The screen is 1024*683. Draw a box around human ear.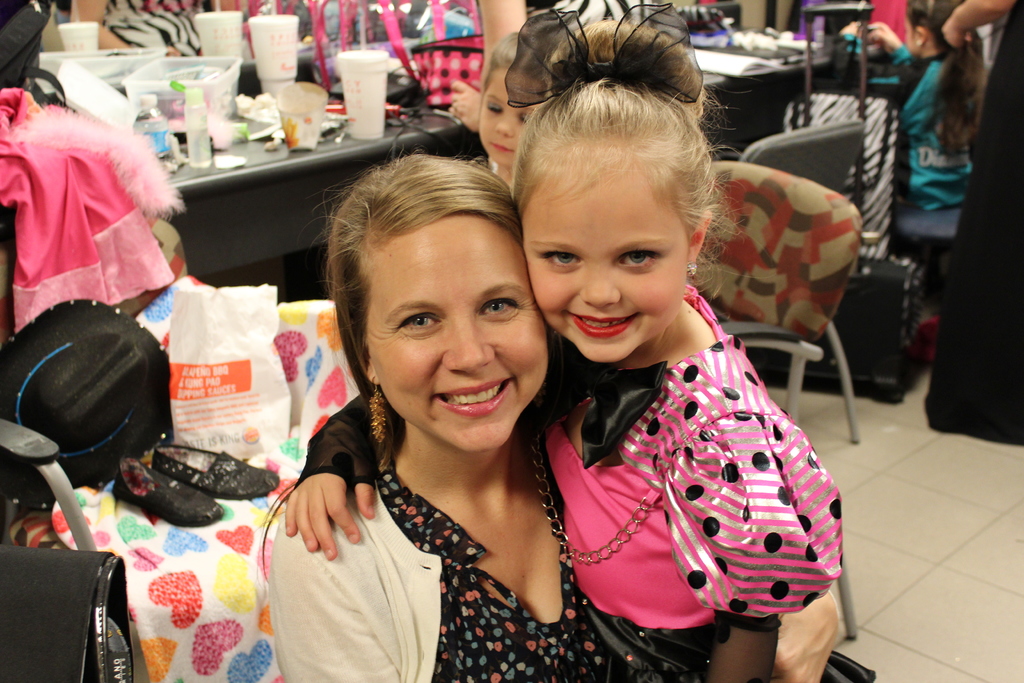
<box>356,336,383,386</box>.
